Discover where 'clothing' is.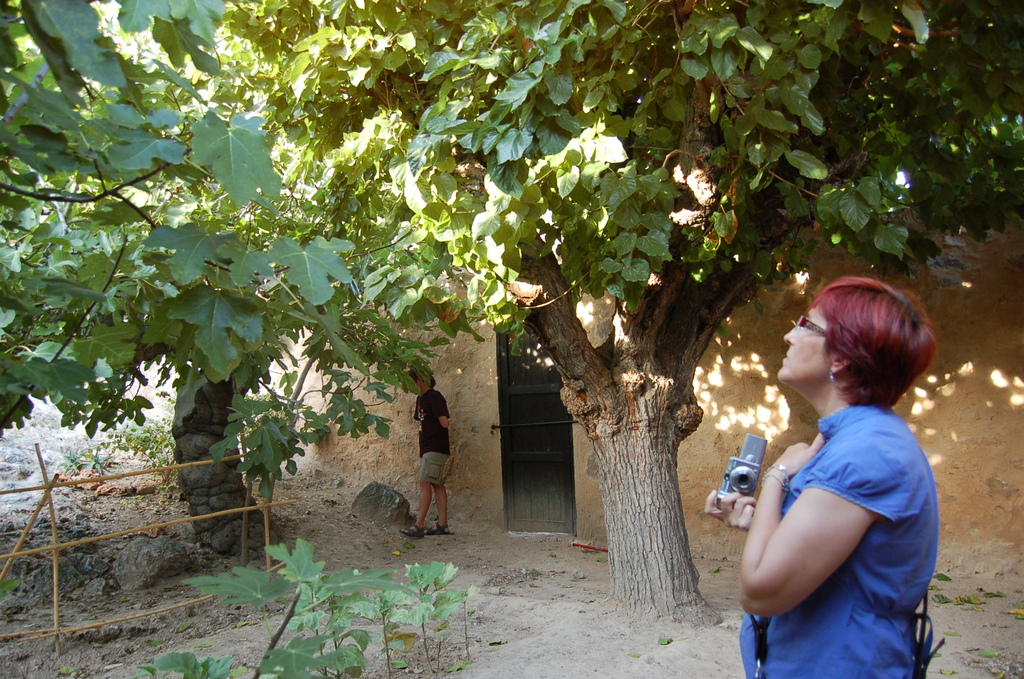
Discovered at {"left": 751, "top": 381, "right": 936, "bottom": 642}.
